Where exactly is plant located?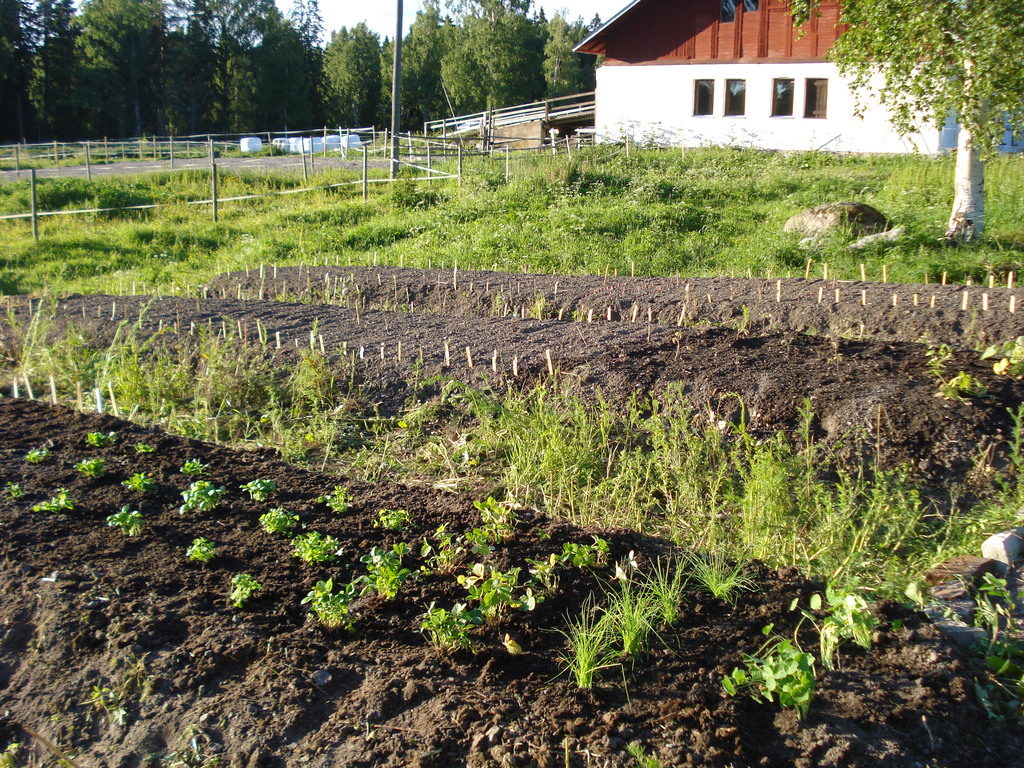
Its bounding box is x1=791 y1=577 x2=884 y2=682.
